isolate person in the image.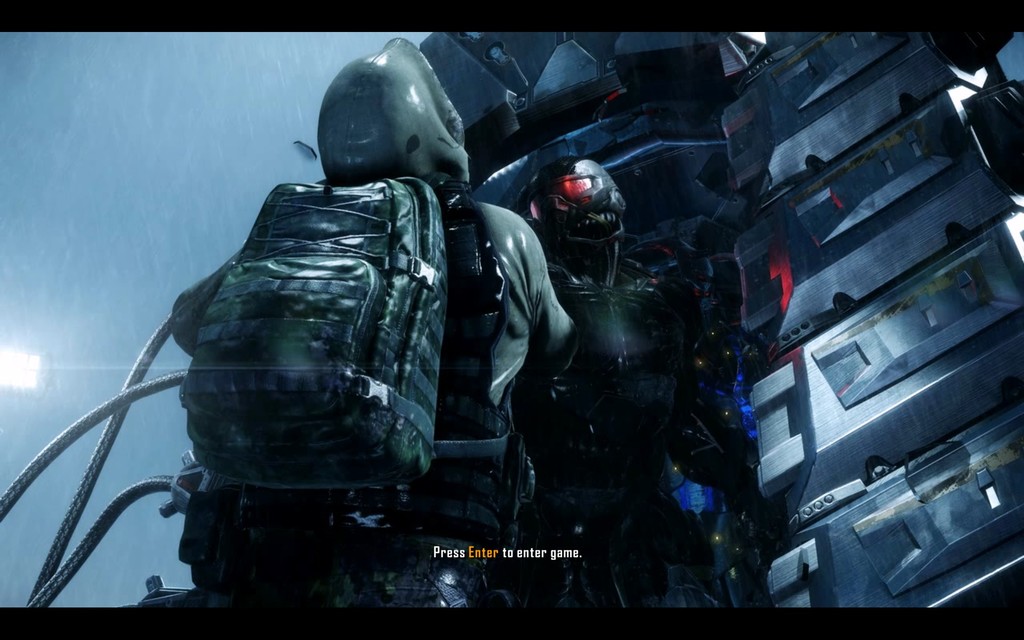
Isolated region: [x1=141, y1=22, x2=569, y2=616].
